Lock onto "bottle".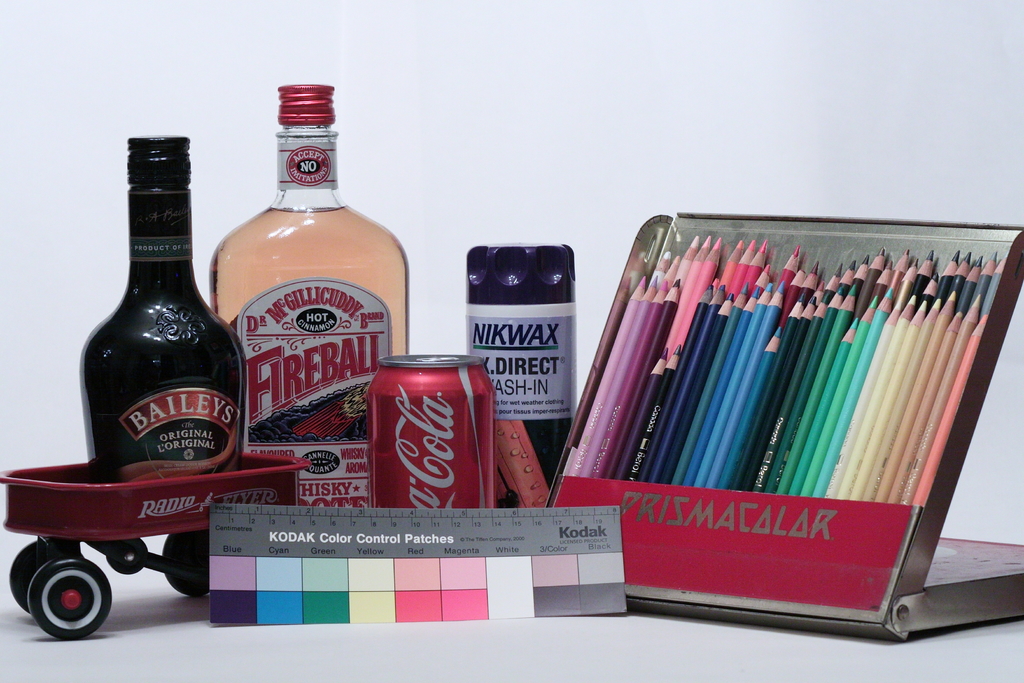
Locked: pyautogui.locateOnScreen(80, 128, 248, 489).
